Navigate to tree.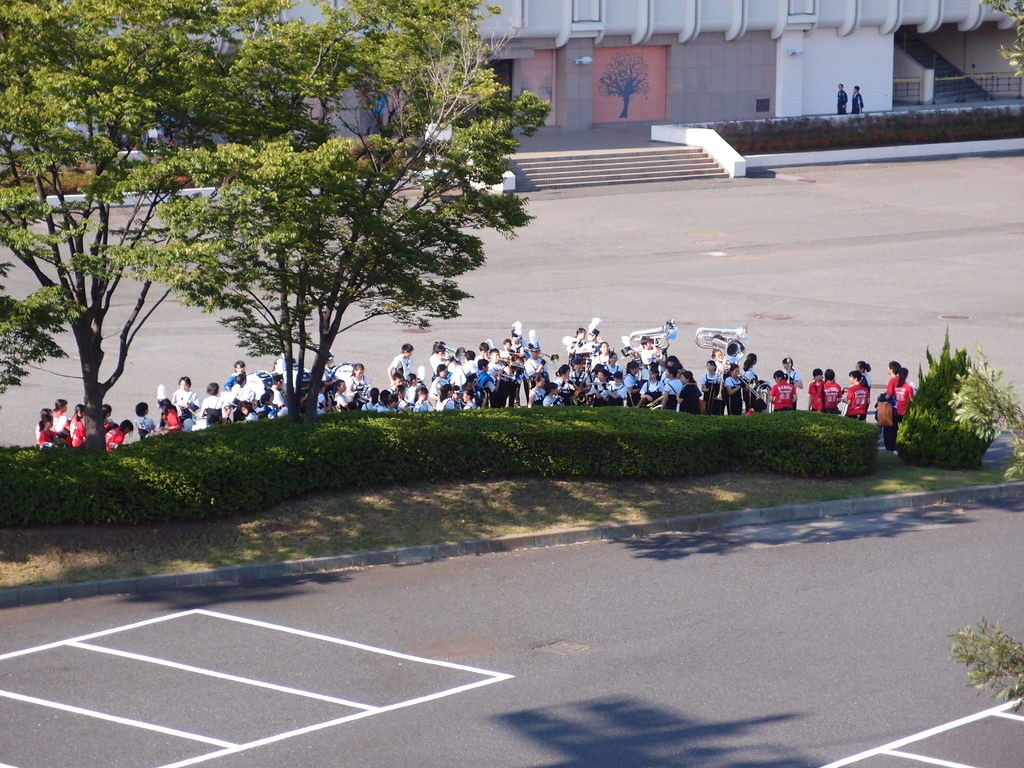
Navigation target: 0, 0, 543, 417.
